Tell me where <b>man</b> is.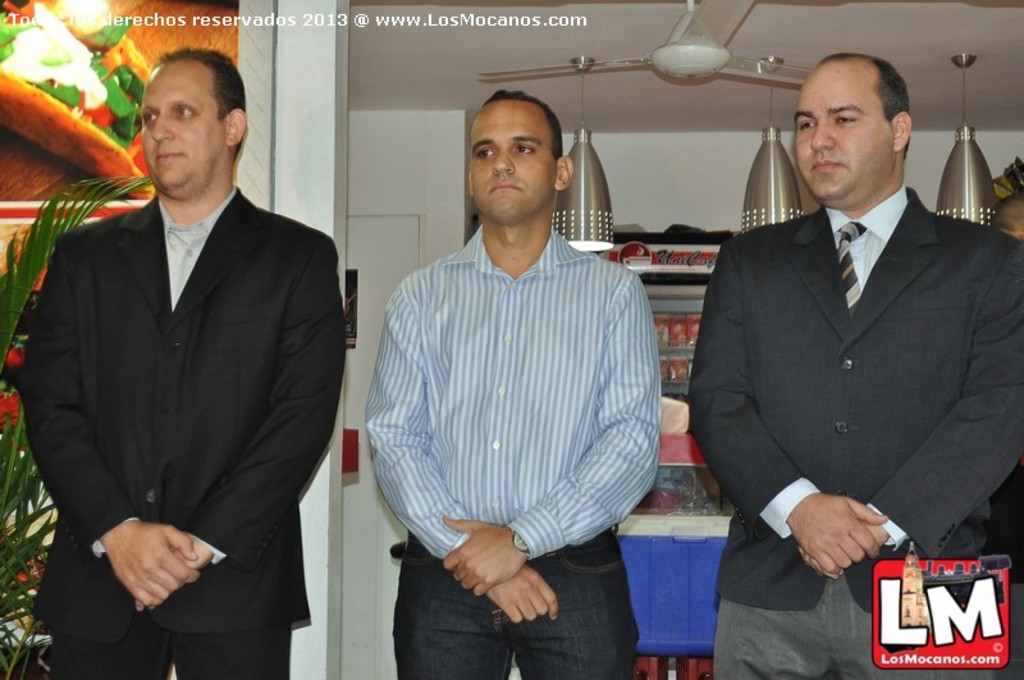
<b>man</b> is at [x1=684, y1=45, x2=1023, y2=679].
